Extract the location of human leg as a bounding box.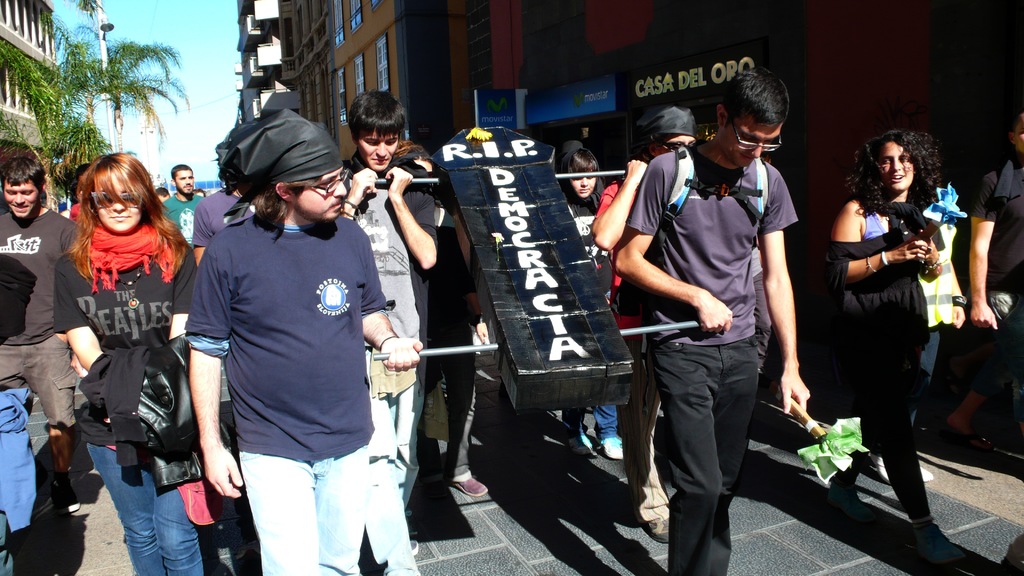
<box>320,453,372,574</box>.
